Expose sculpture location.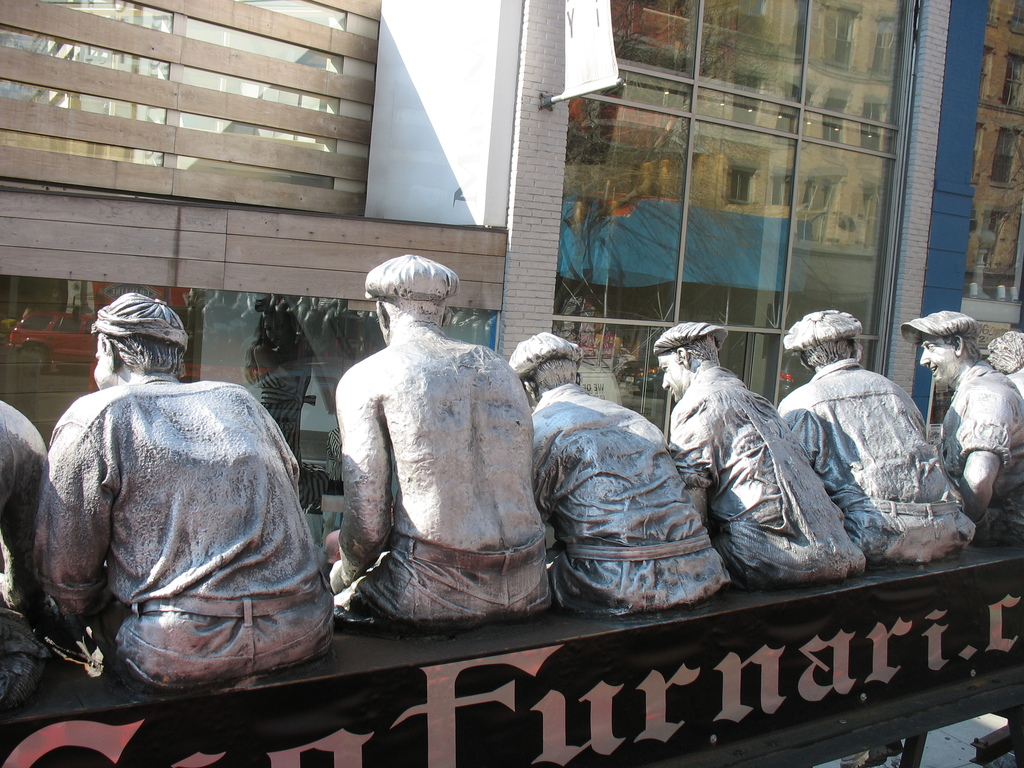
Exposed at 309:236:564:660.
